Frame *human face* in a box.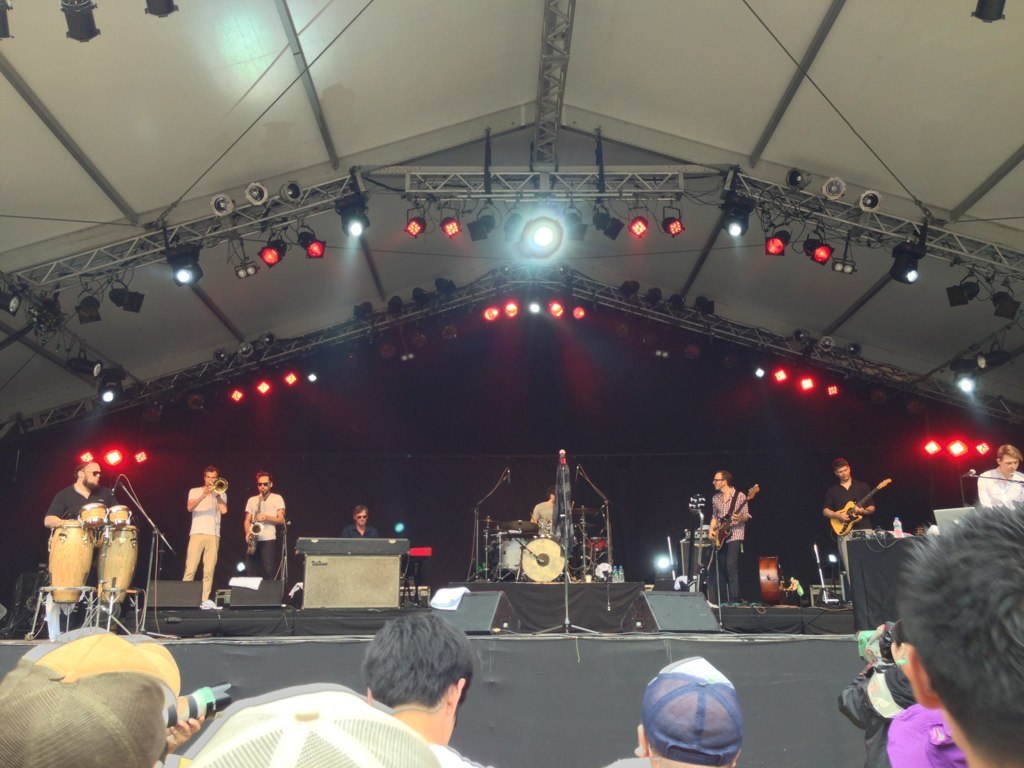
81:463:101:486.
